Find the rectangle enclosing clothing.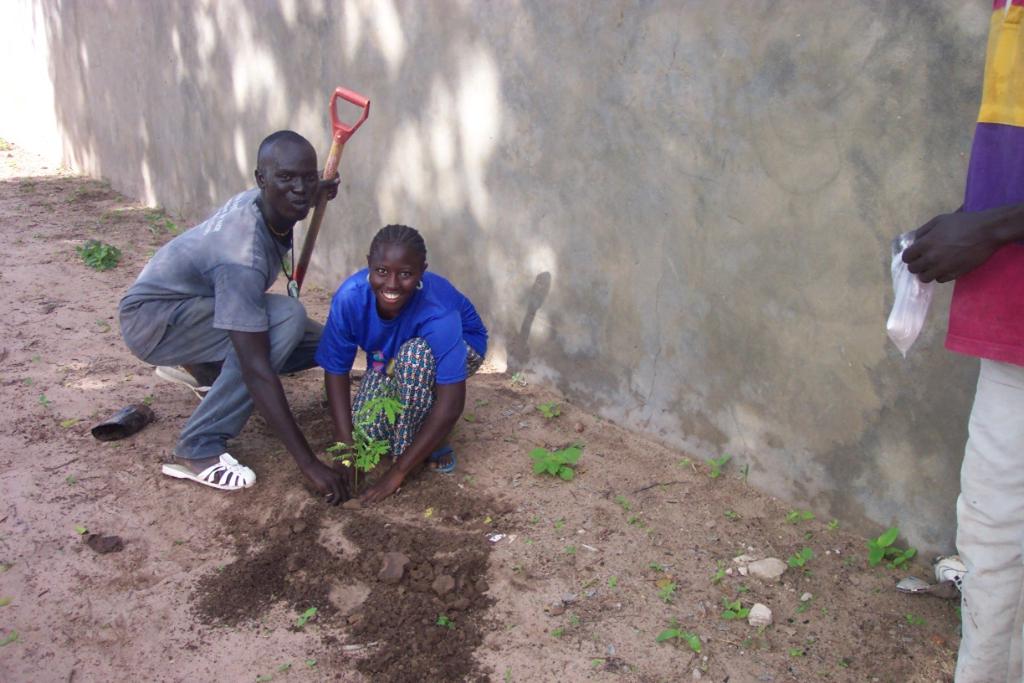
l=310, t=273, r=487, b=455.
